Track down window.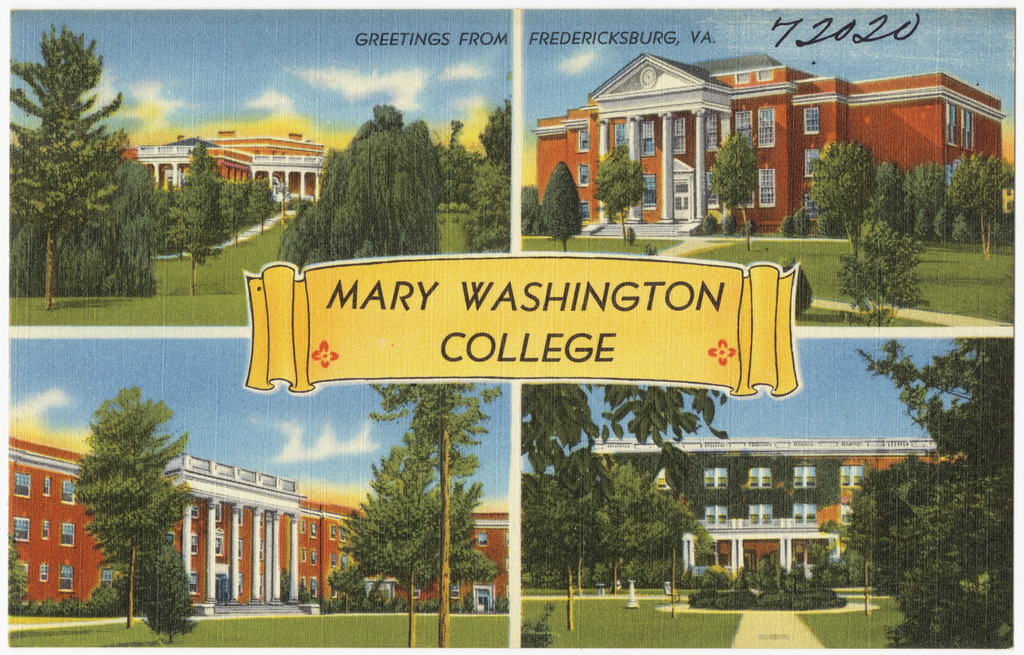
Tracked to <region>328, 553, 338, 568</region>.
